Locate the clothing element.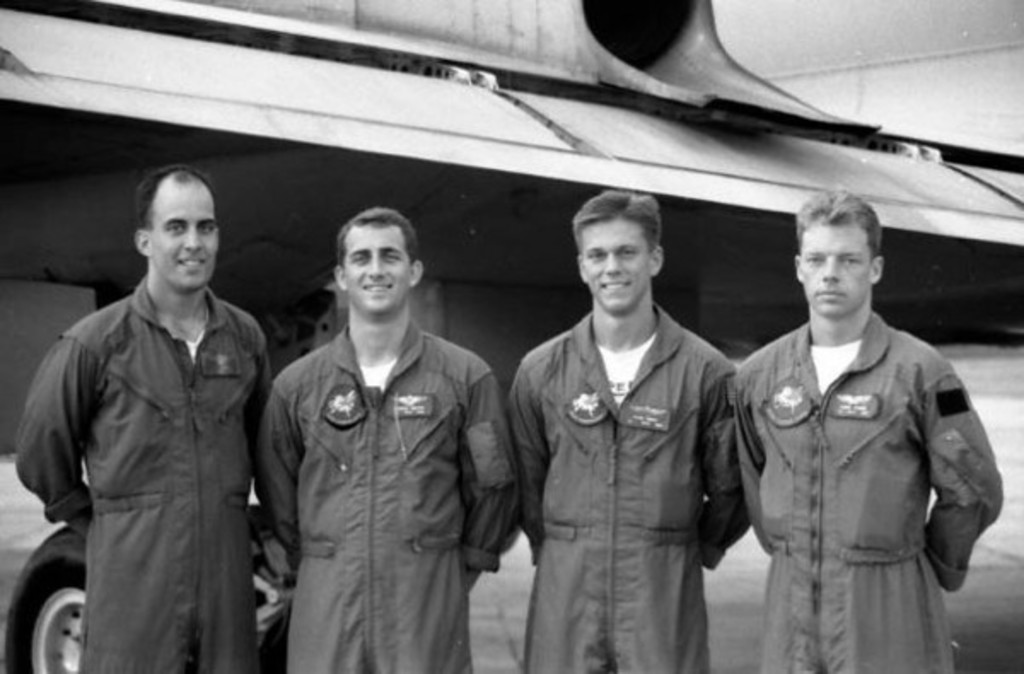
Element bbox: l=15, t=278, r=268, b=672.
